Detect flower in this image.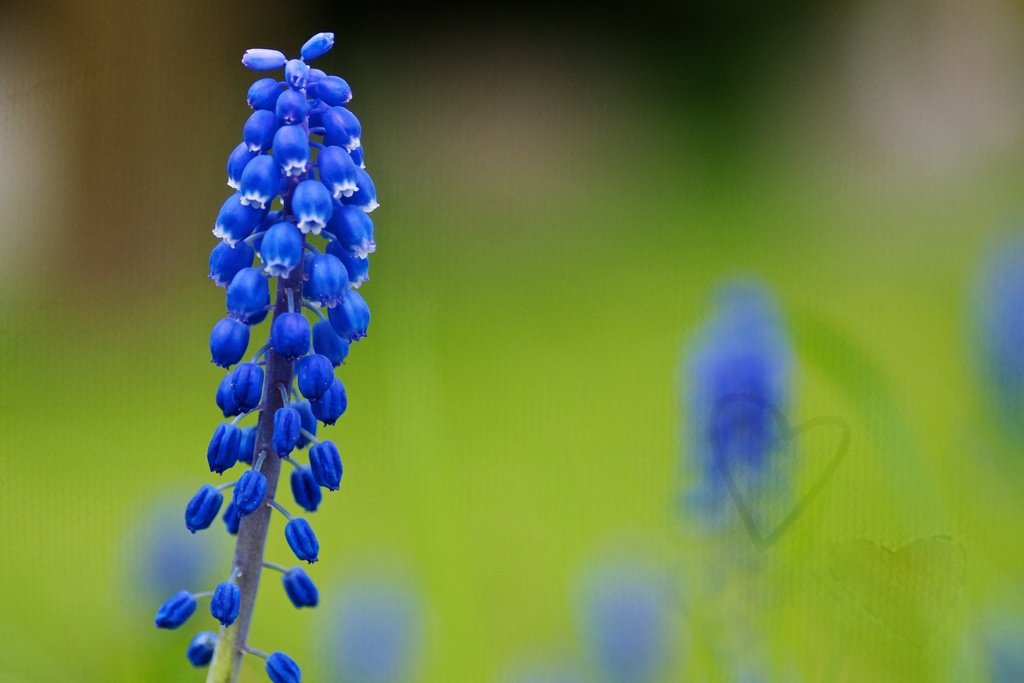
Detection: locate(174, 636, 224, 668).
